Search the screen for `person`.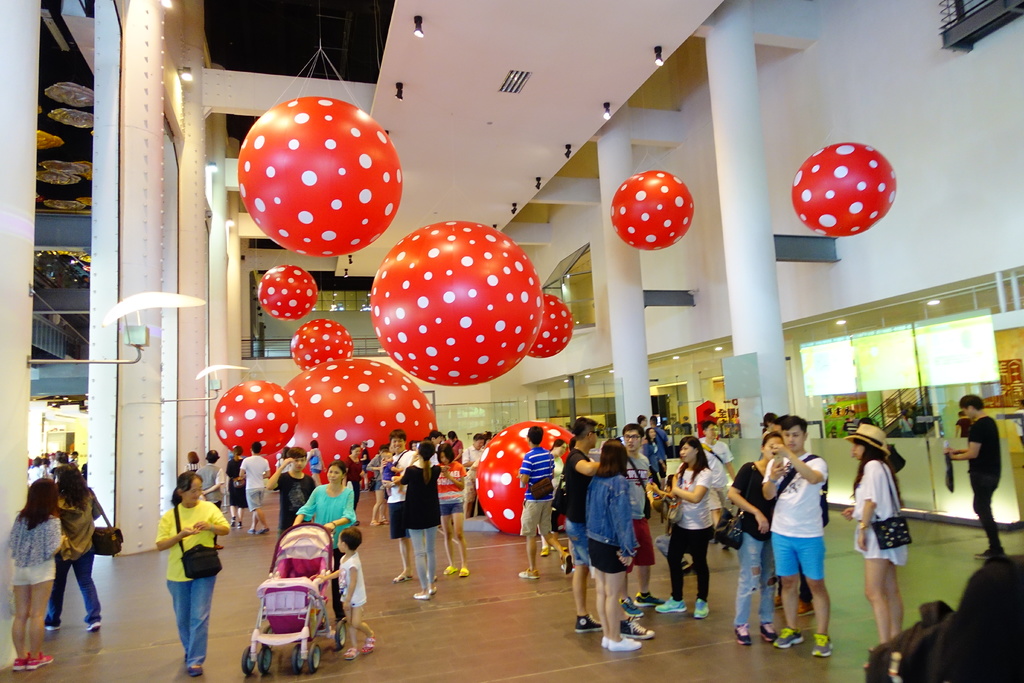
Found at 581,438,641,655.
